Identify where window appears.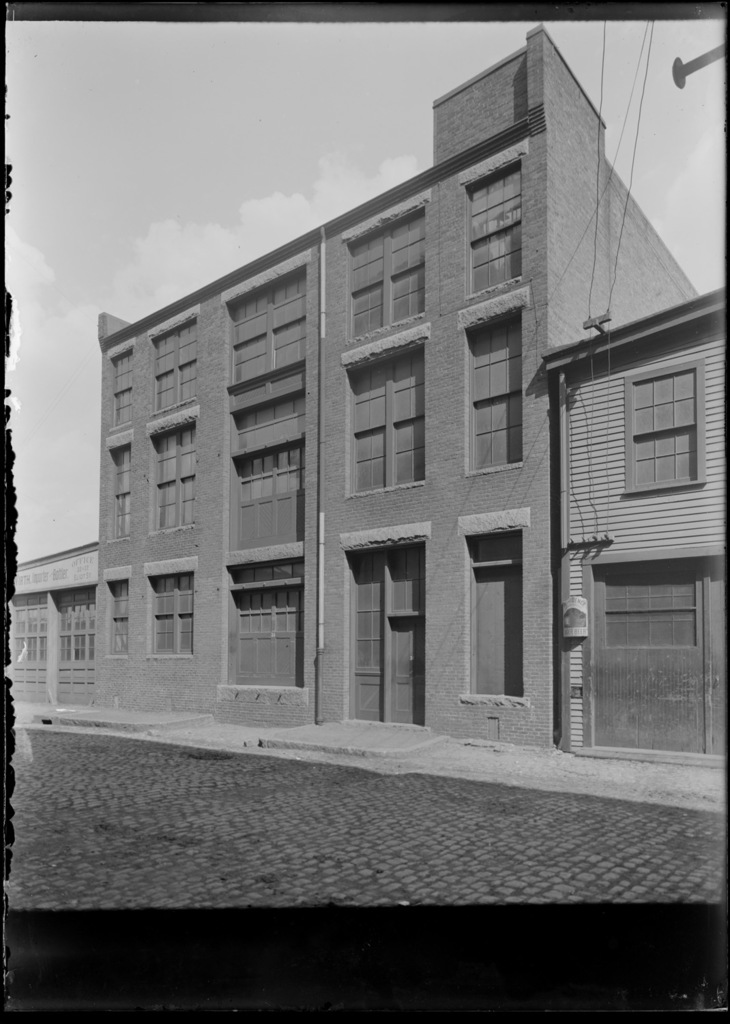
Appears at <region>229, 369, 302, 435</region>.
